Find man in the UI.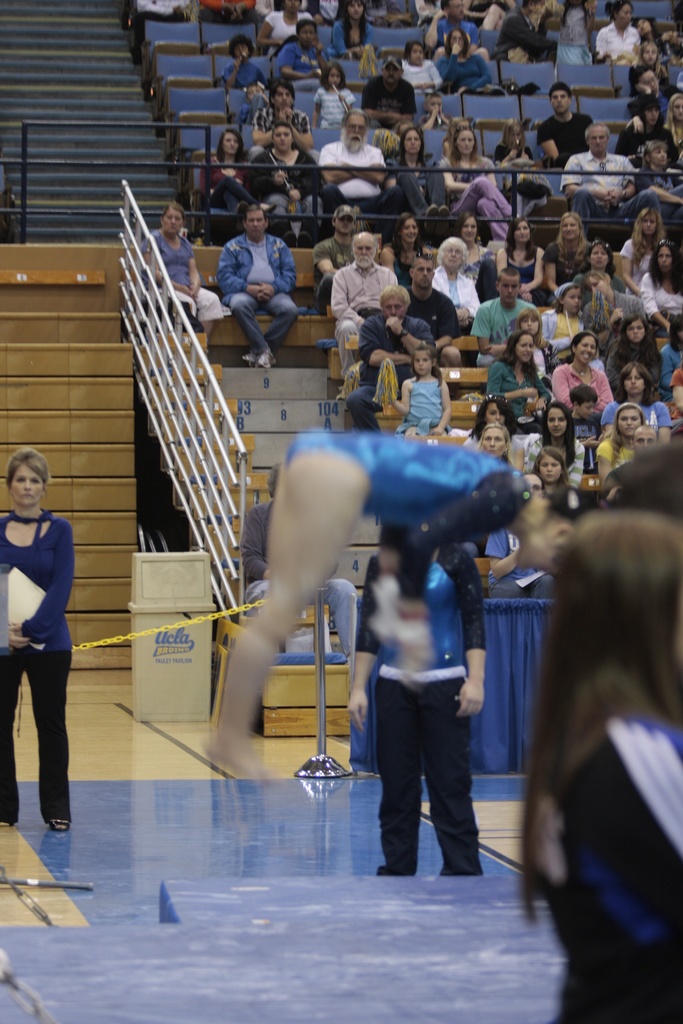
UI element at (x1=242, y1=464, x2=359, y2=665).
